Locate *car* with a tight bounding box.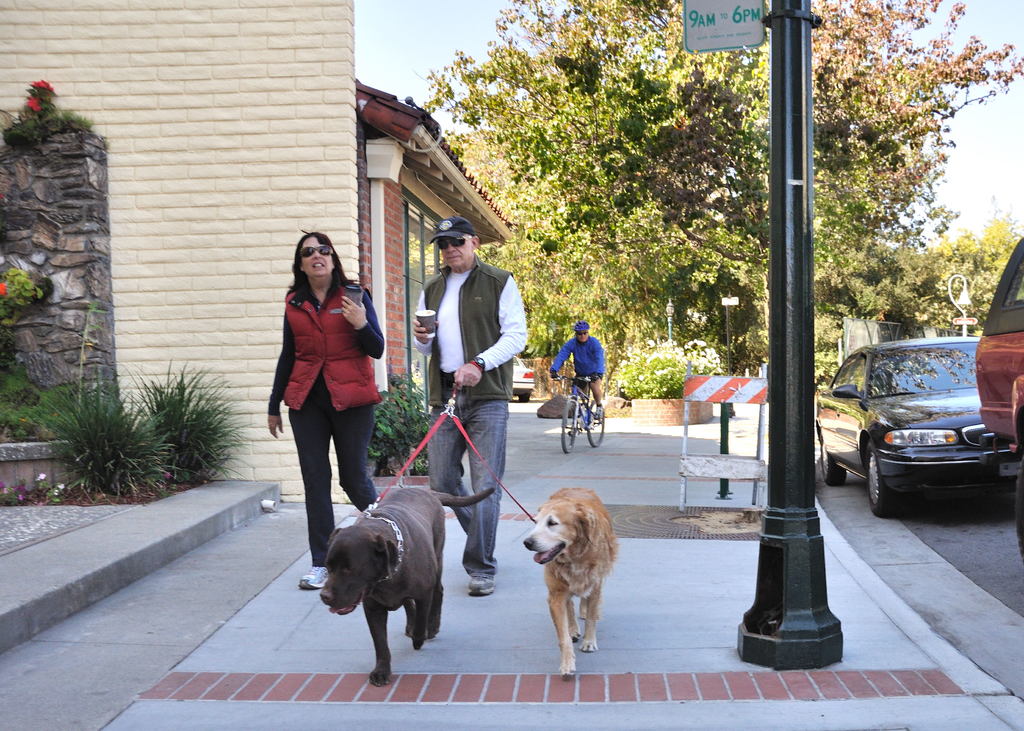
x1=975, y1=229, x2=1023, y2=568.
